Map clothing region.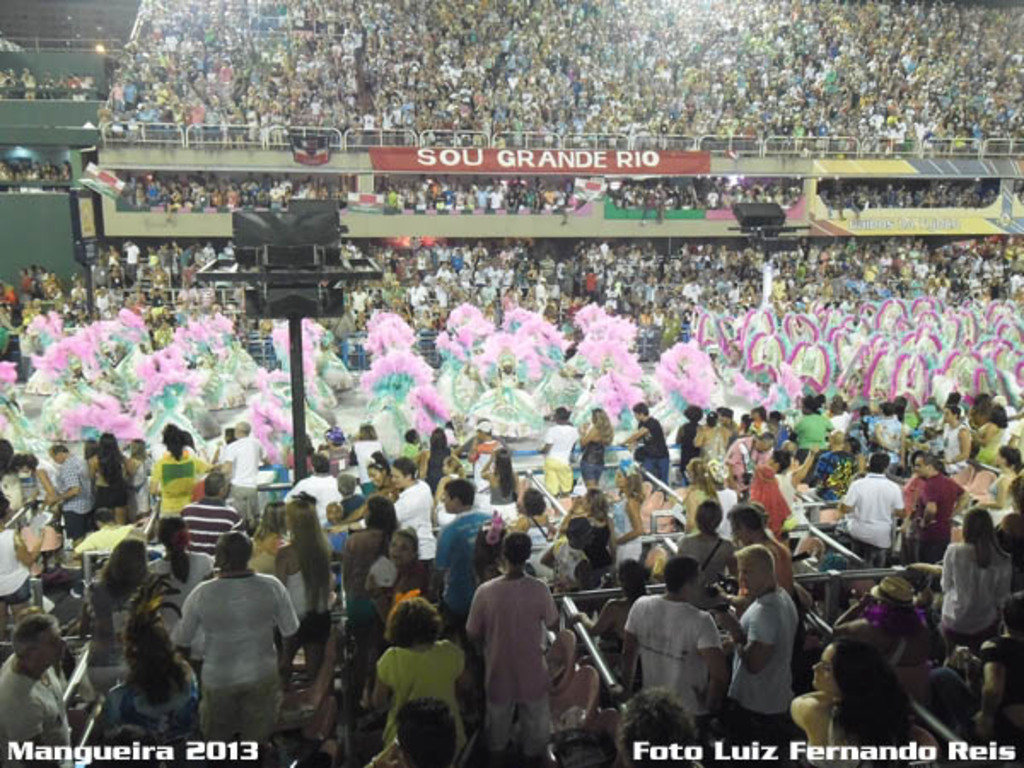
Mapped to x1=676, y1=529, x2=739, y2=589.
